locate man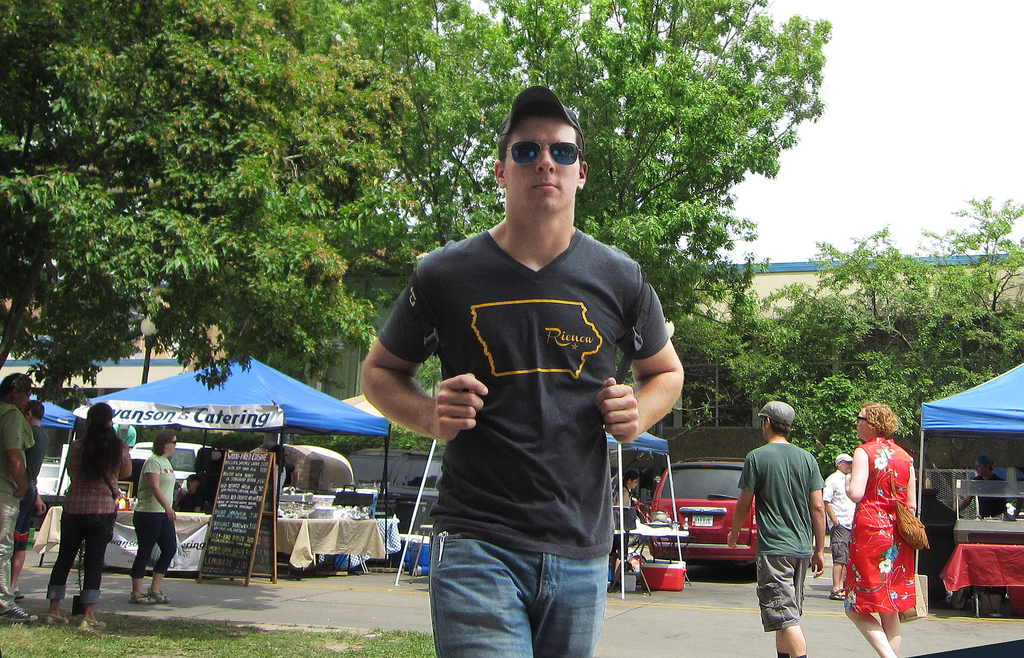
{"left": 354, "top": 82, "right": 686, "bottom": 657}
